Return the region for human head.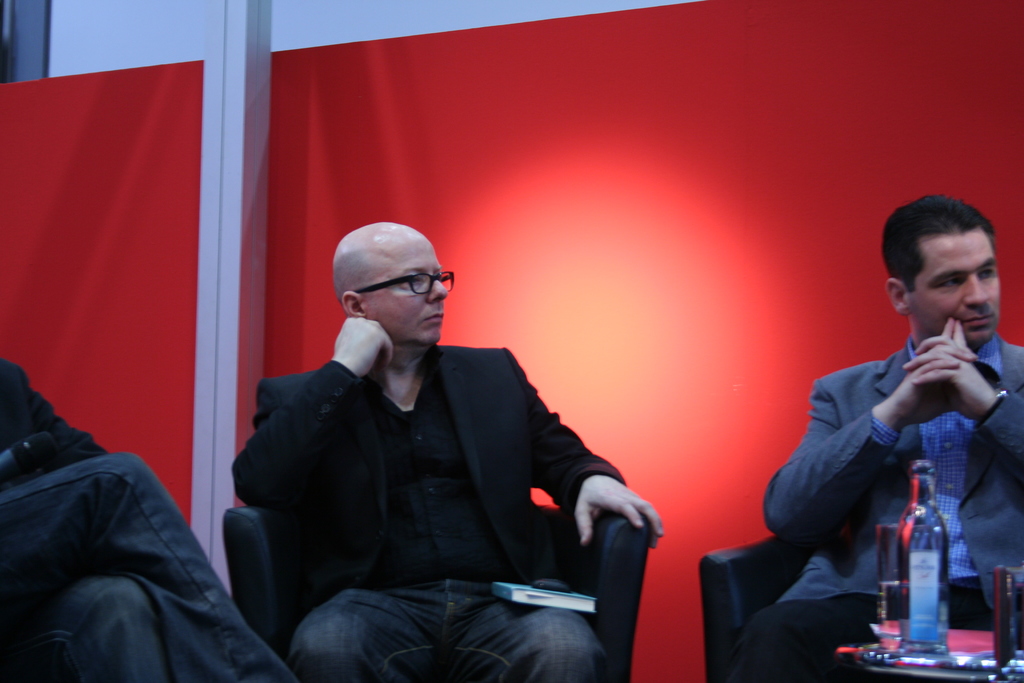
detection(320, 209, 456, 356).
